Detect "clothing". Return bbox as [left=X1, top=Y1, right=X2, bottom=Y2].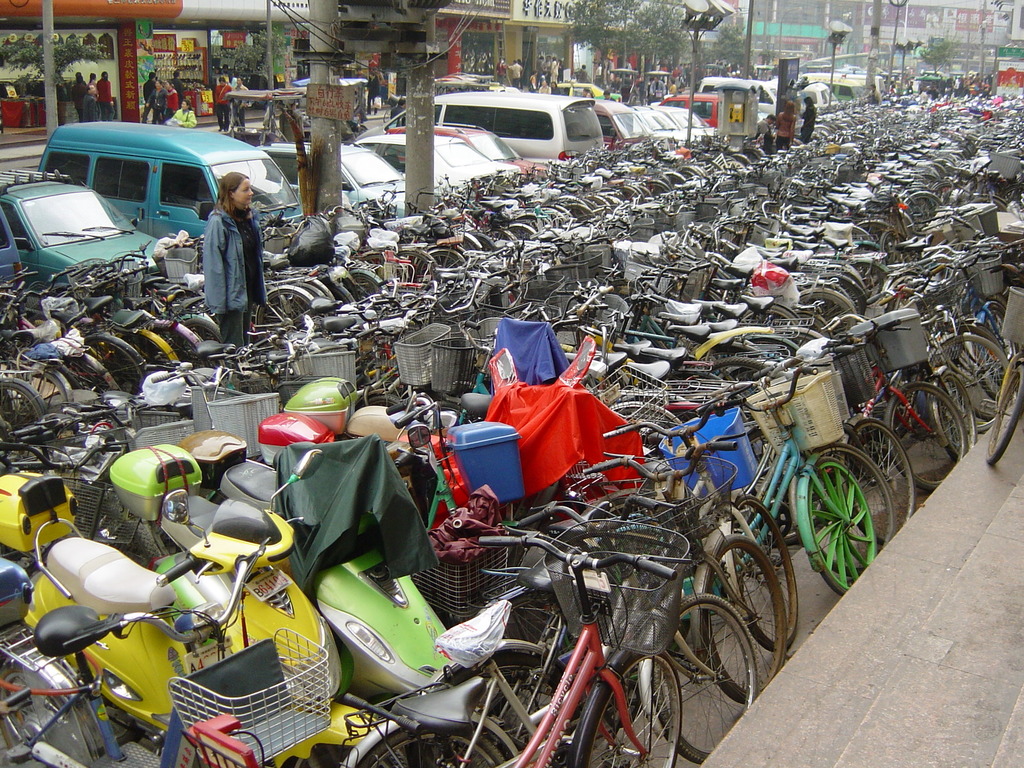
[left=70, top=83, right=90, bottom=115].
